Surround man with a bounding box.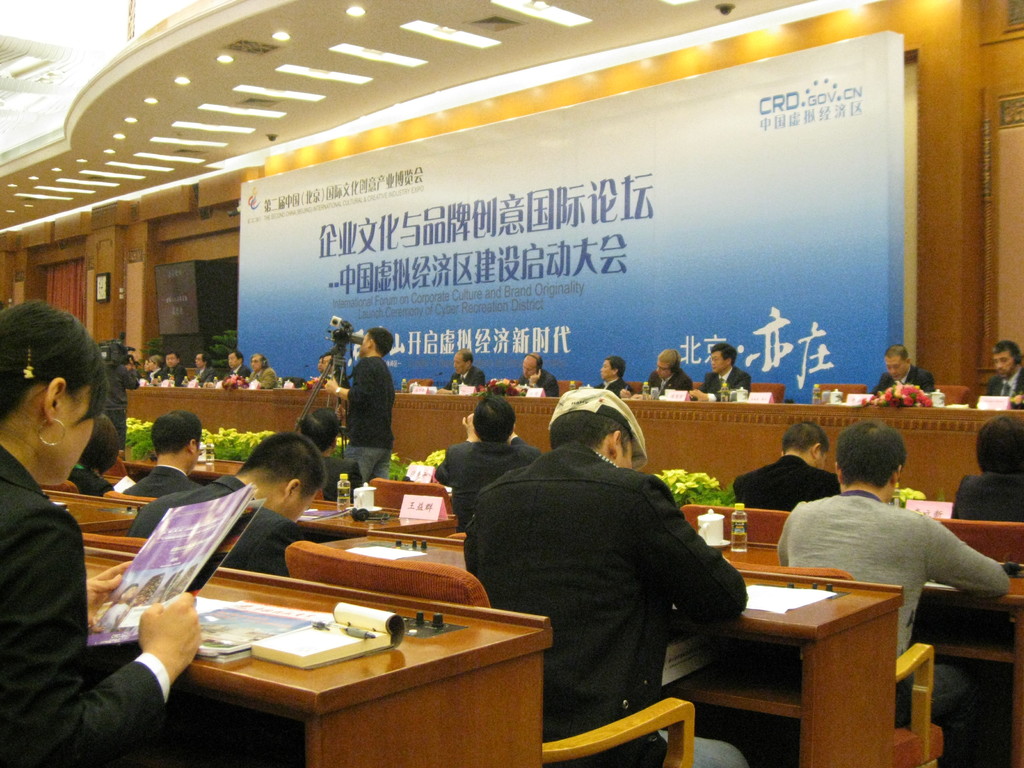
(x1=246, y1=351, x2=274, y2=387).
